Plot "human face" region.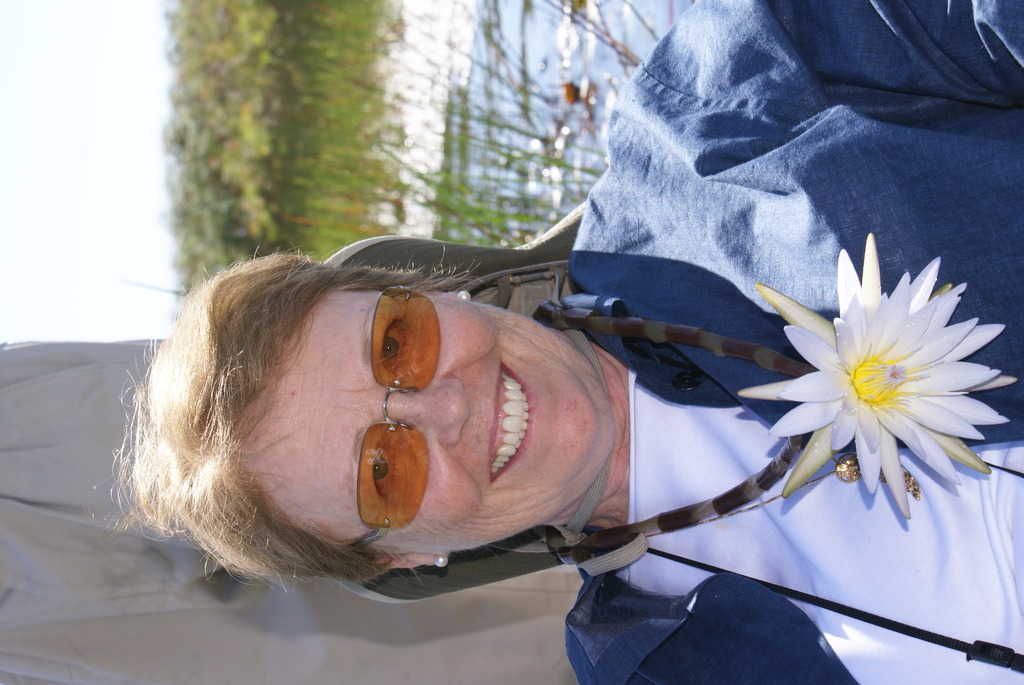
Plotted at select_region(197, 271, 619, 573).
